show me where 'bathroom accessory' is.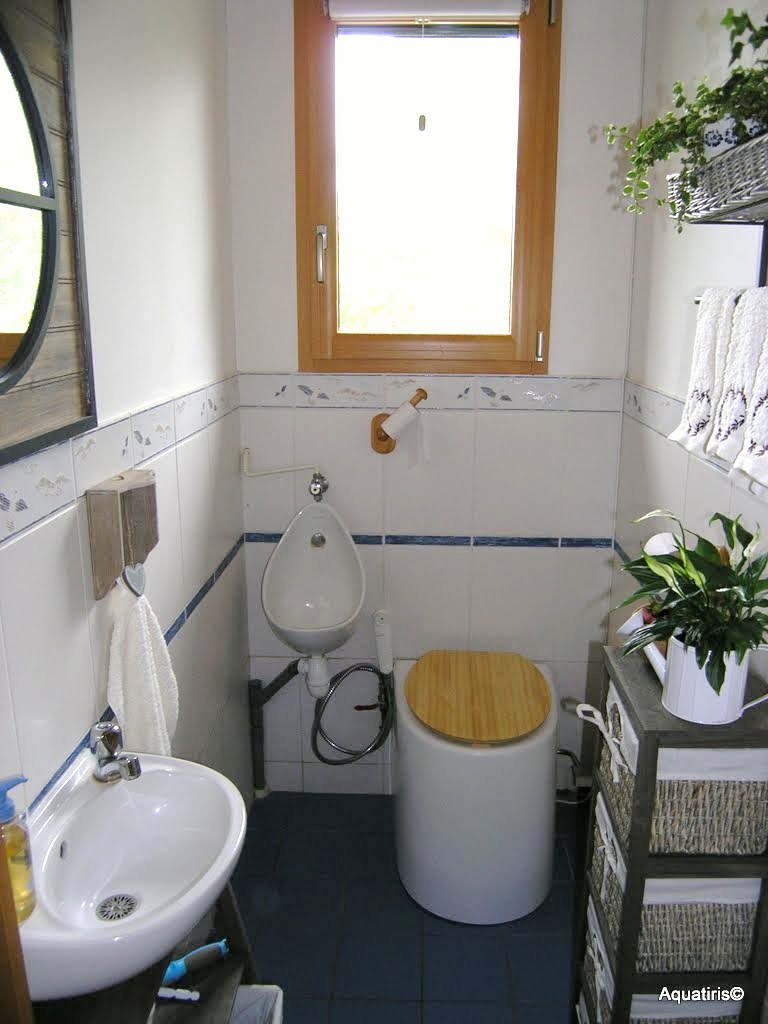
'bathroom accessory' is at 368 386 425 468.
